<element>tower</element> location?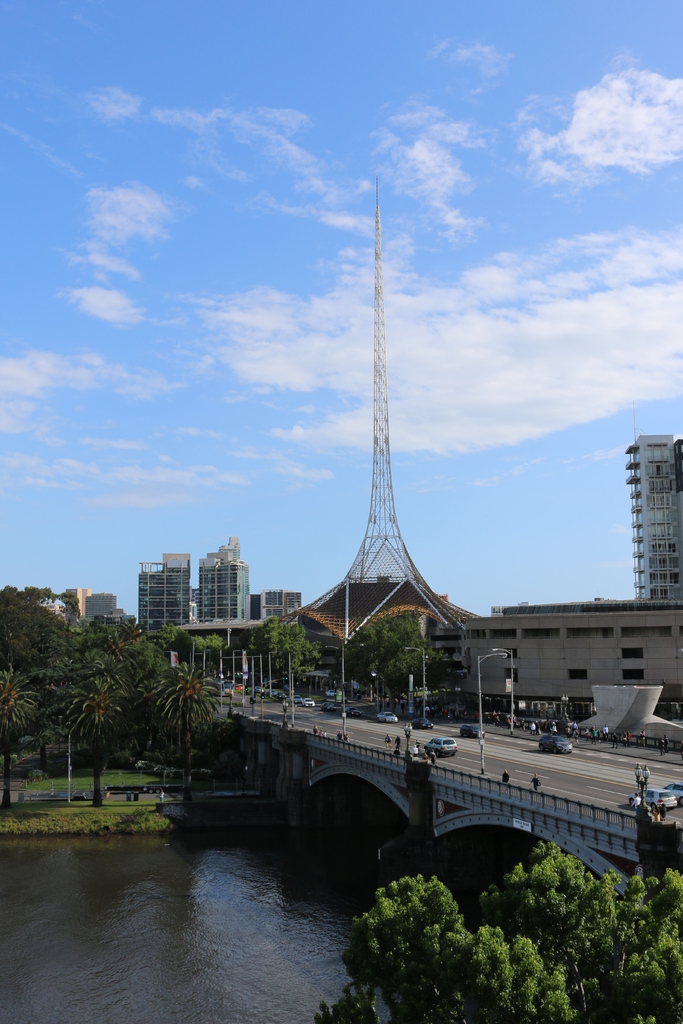
<box>183,524,260,685</box>
